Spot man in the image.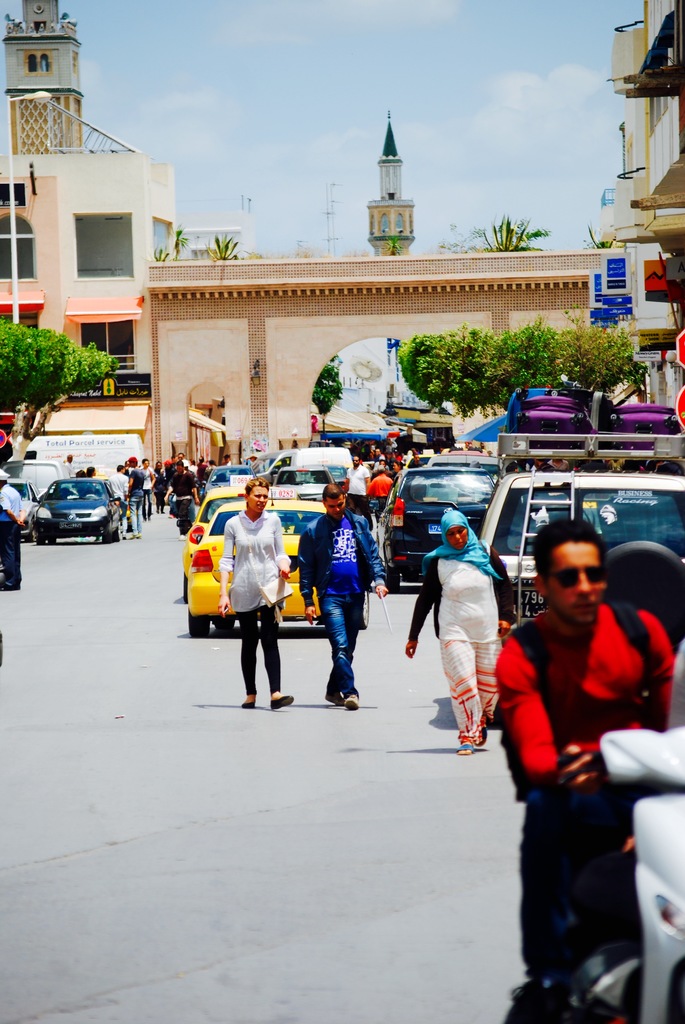
man found at [left=0, top=474, right=24, bottom=593].
